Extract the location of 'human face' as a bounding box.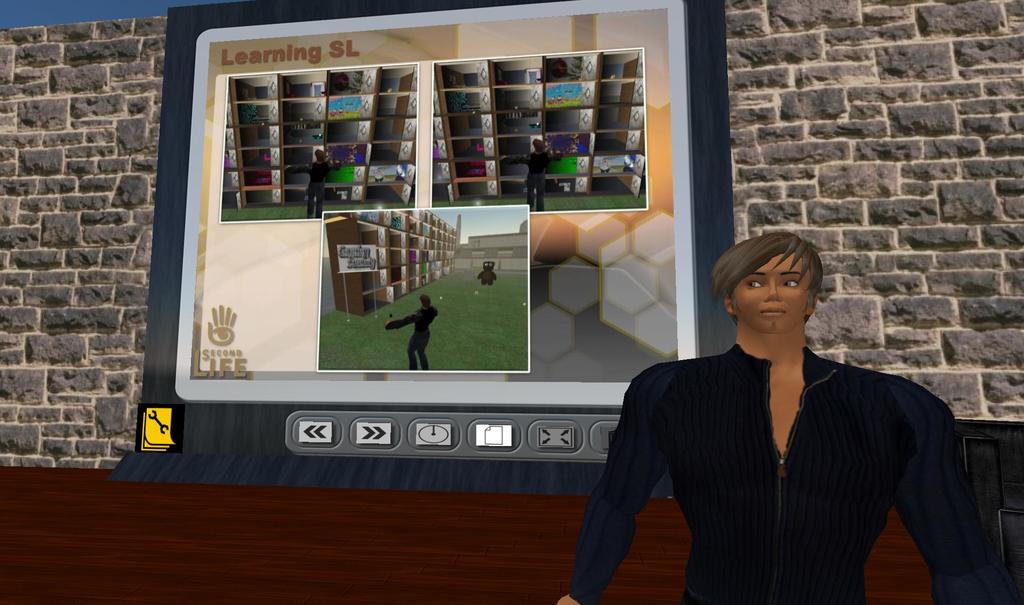
region(730, 253, 810, 332).
